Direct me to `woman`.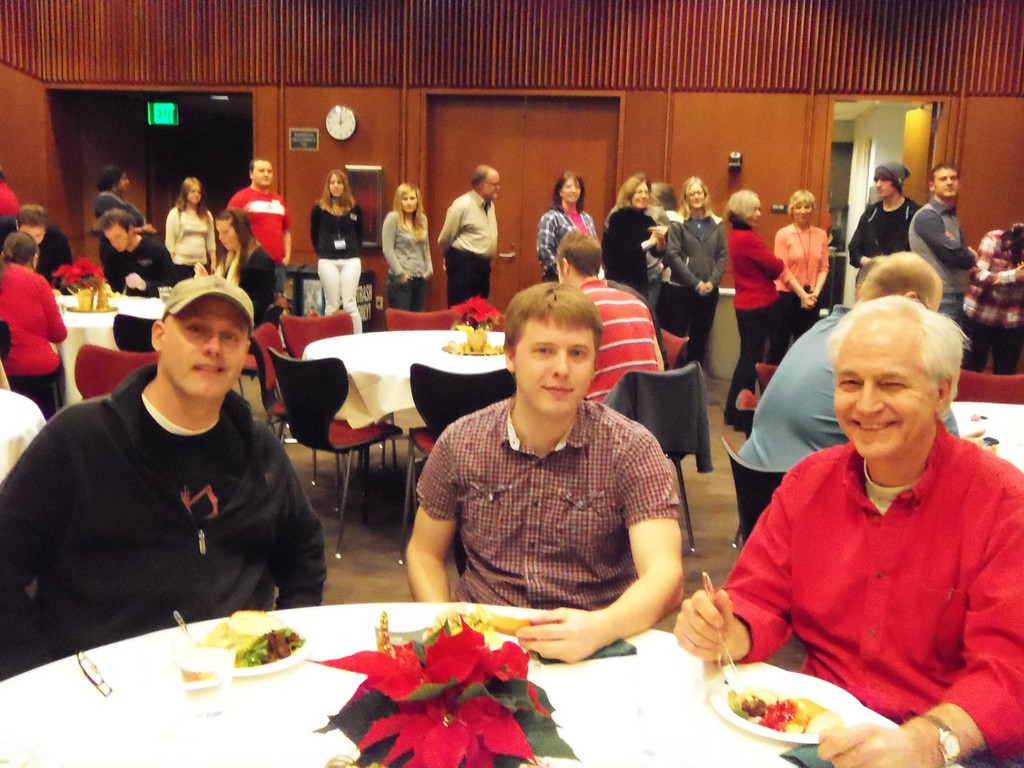
Direction: bbox=[159, 177, 218, 283].
